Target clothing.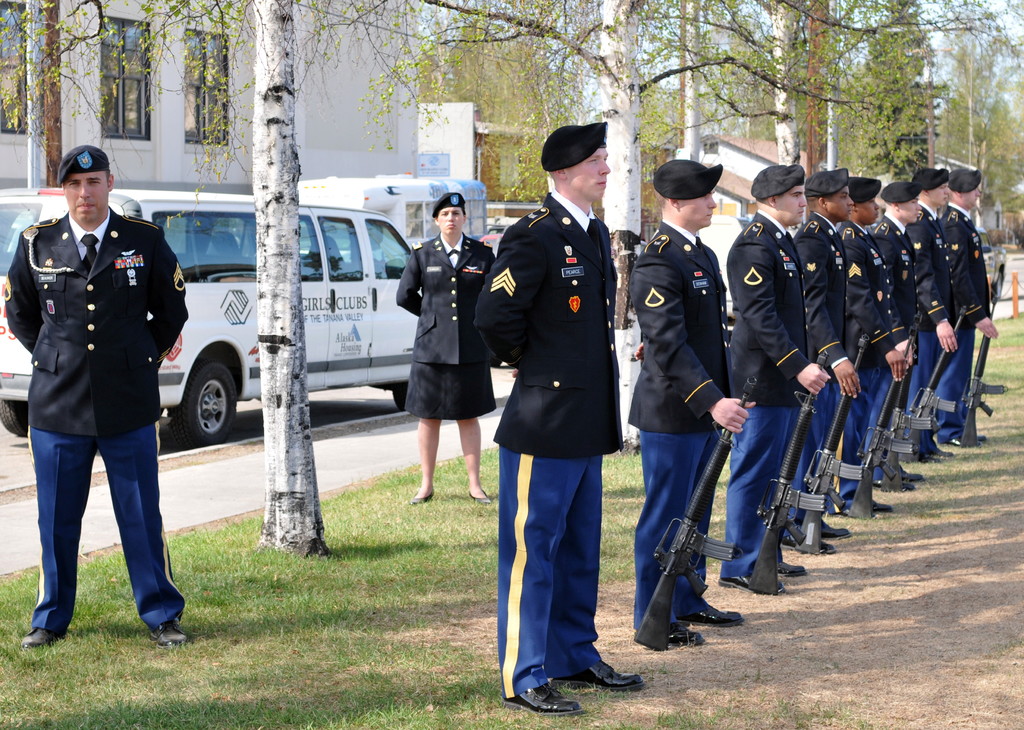
Target region: x1=948 y1=211 x2=995 y2=416.
